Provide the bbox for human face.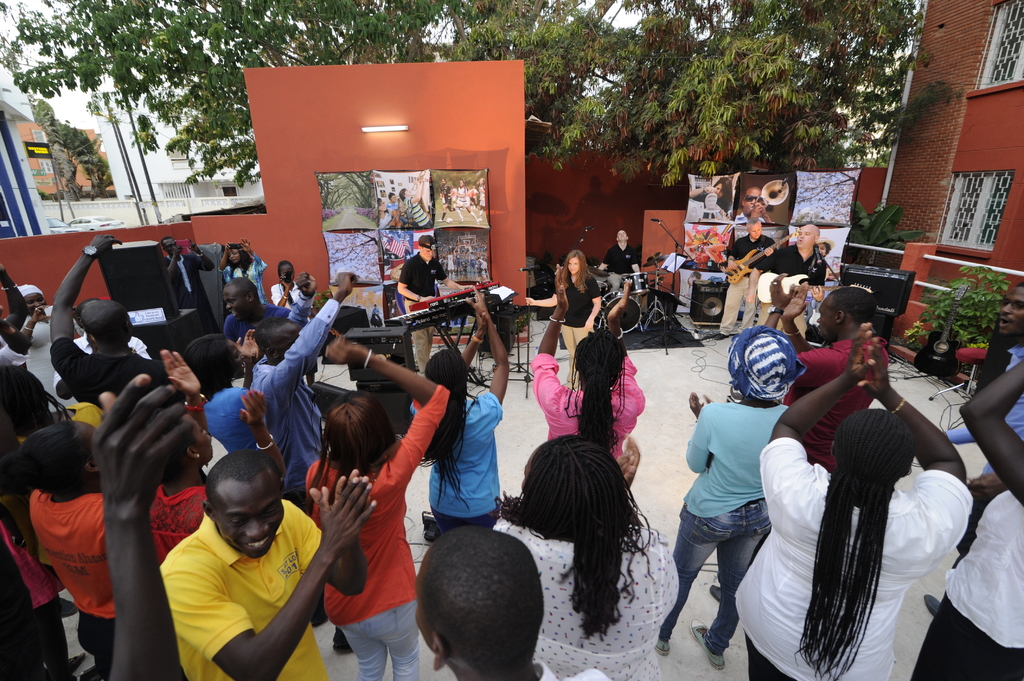
pyautogui.locateOnScreen(210, 472, 286, 555).
